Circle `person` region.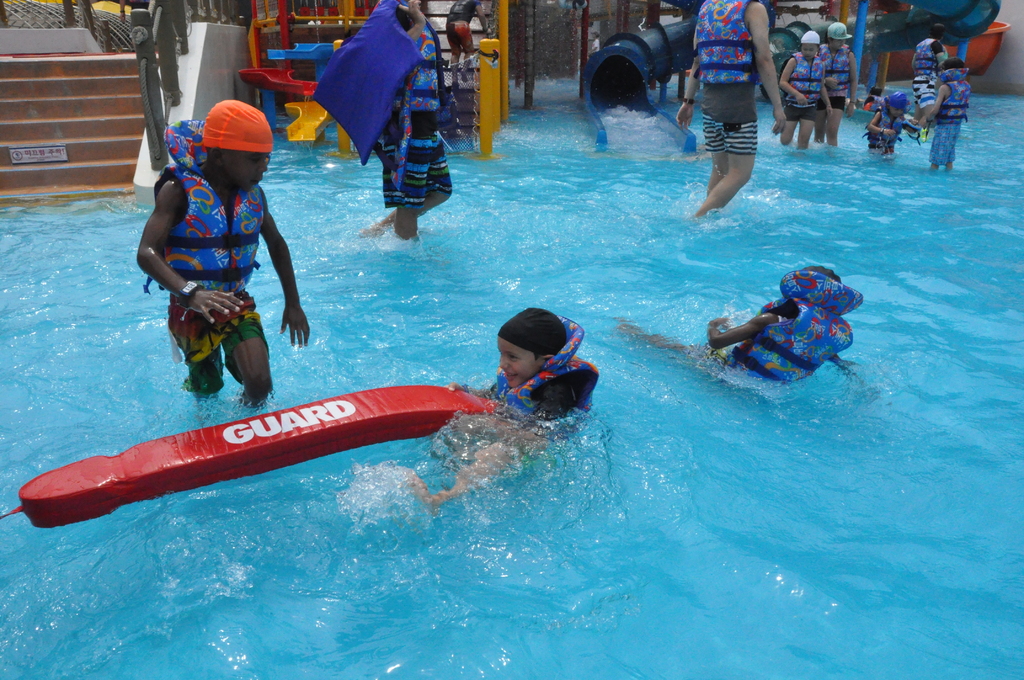
Region: {"x1": 921, "y1": 57, "x2": 968, "y2": 166}.
